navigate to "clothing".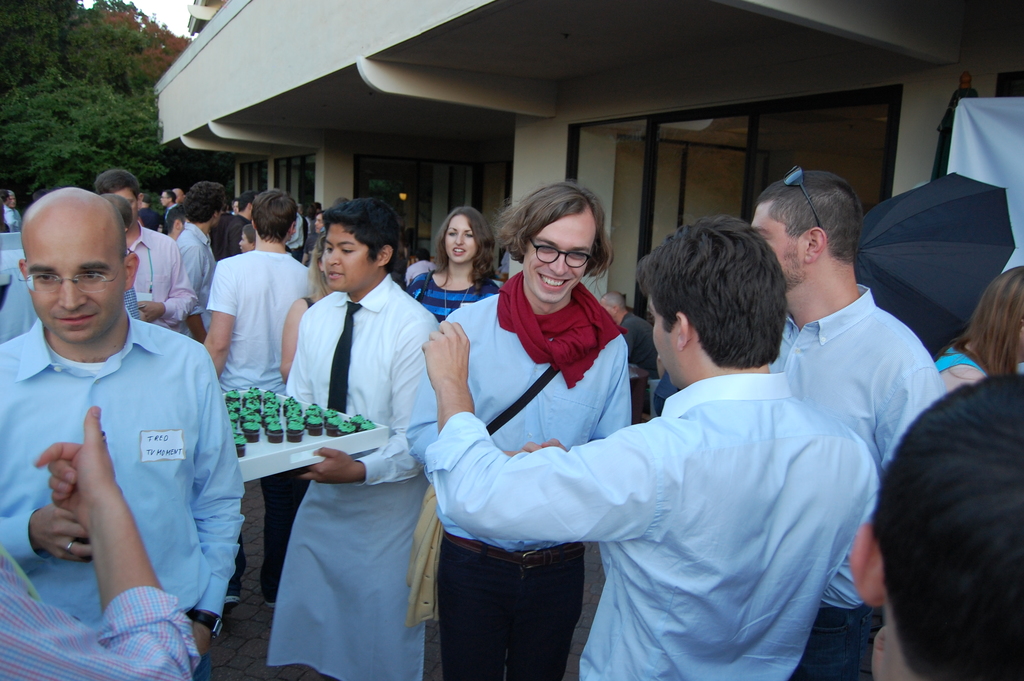
Navigation target: (127,229,189,327).
